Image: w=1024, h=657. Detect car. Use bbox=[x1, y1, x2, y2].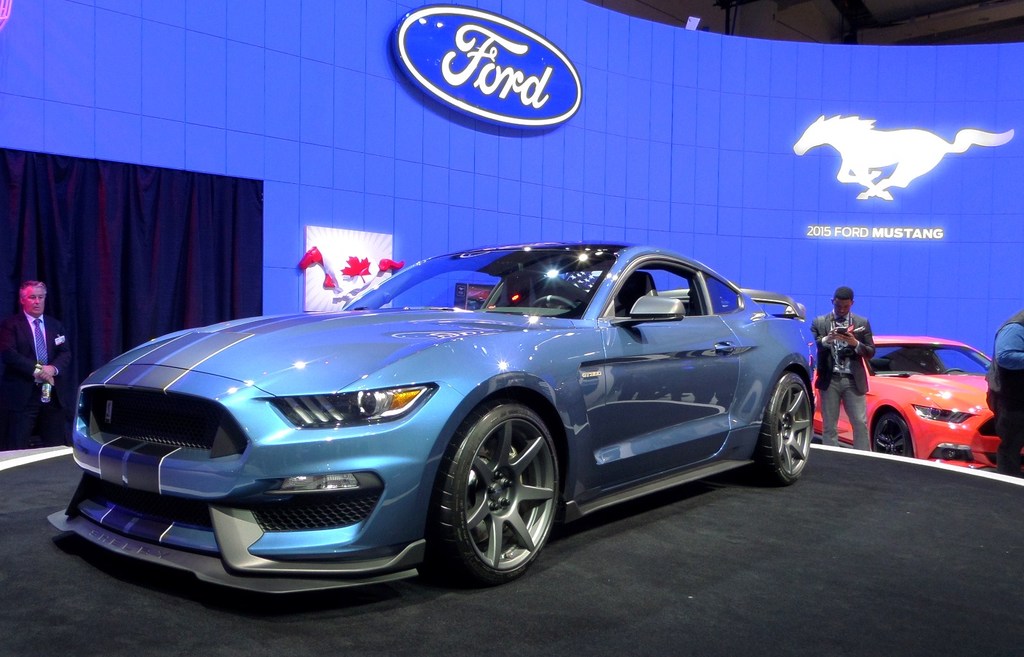
bbox=[811, 336, 995, 475].
